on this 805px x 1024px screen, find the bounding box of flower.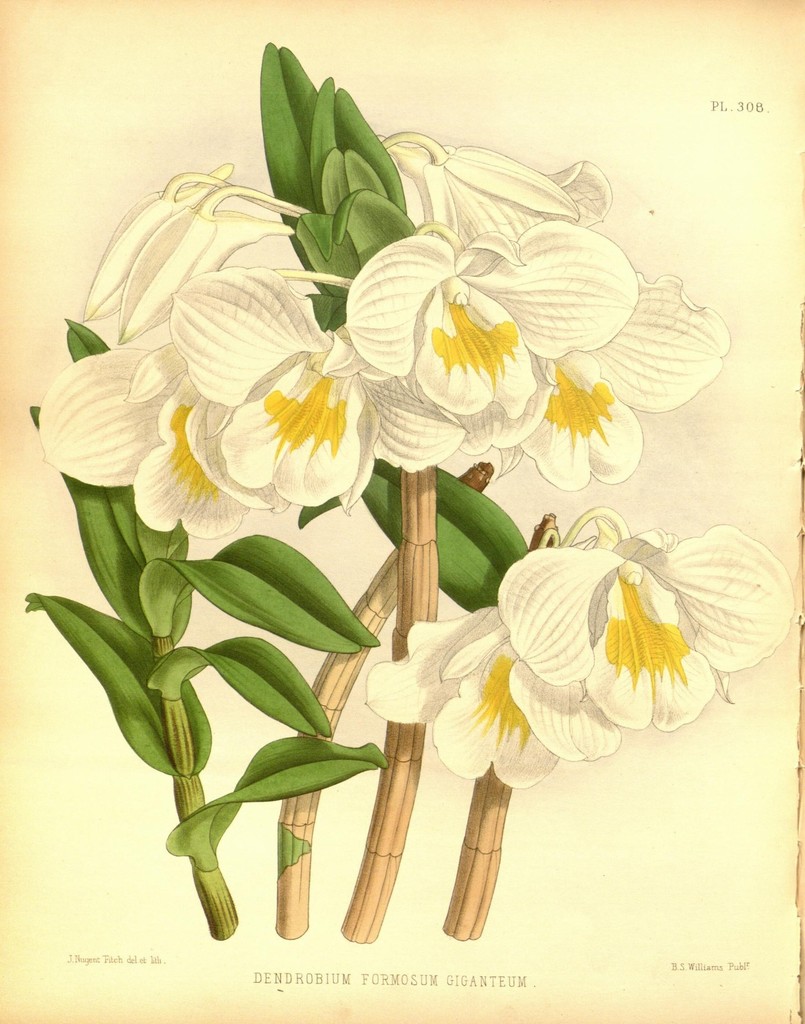
Bounding box: [x1=341, y1=220, x2=744, y2=493].
